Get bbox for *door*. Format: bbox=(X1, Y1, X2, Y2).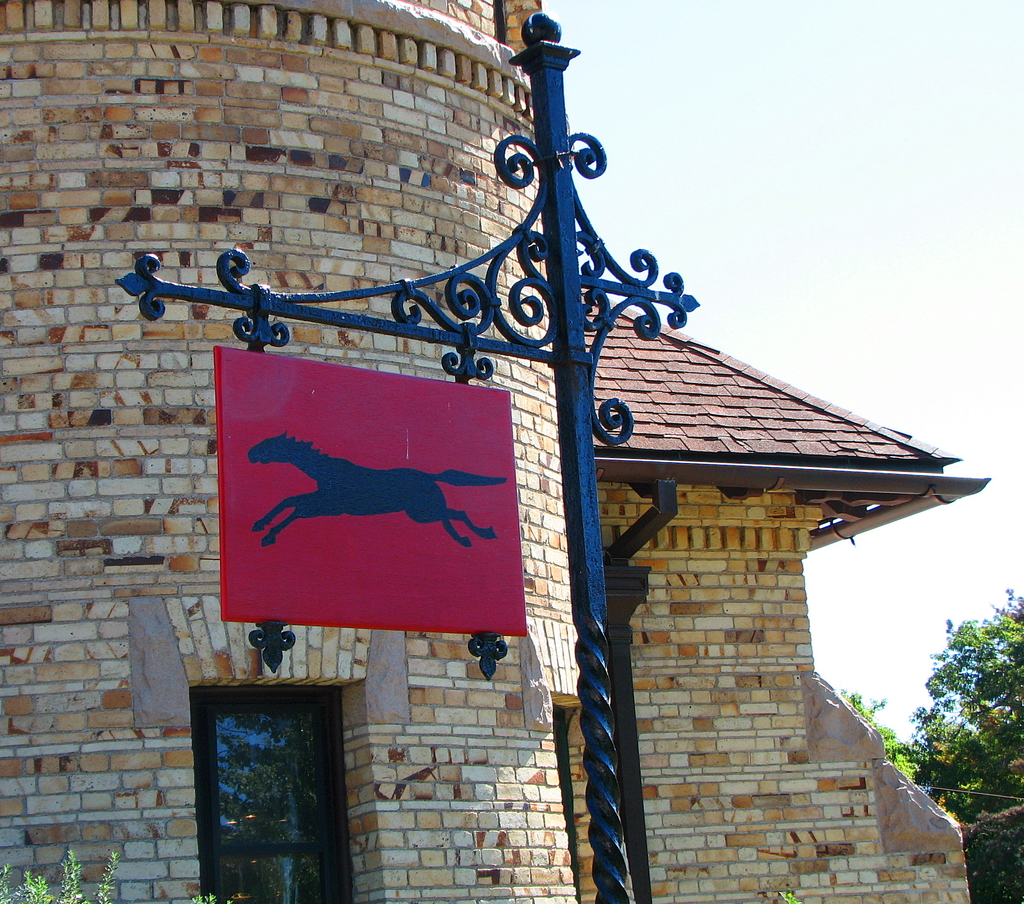
bbox=(194, 694, 355, 900).
